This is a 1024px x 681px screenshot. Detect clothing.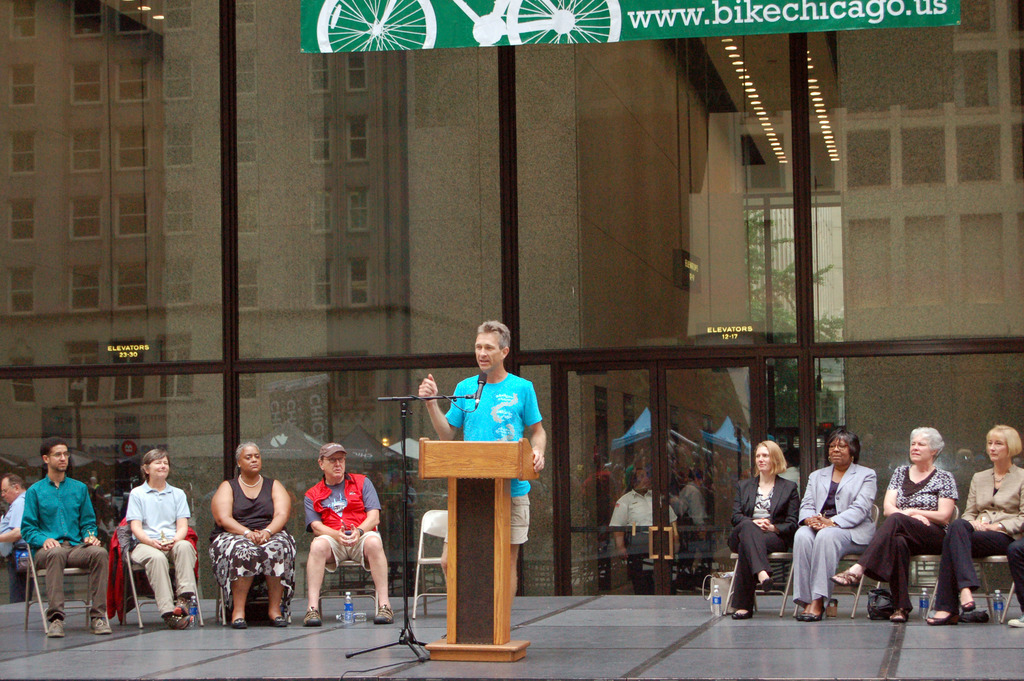
locate(779, 468, 805, 587).
